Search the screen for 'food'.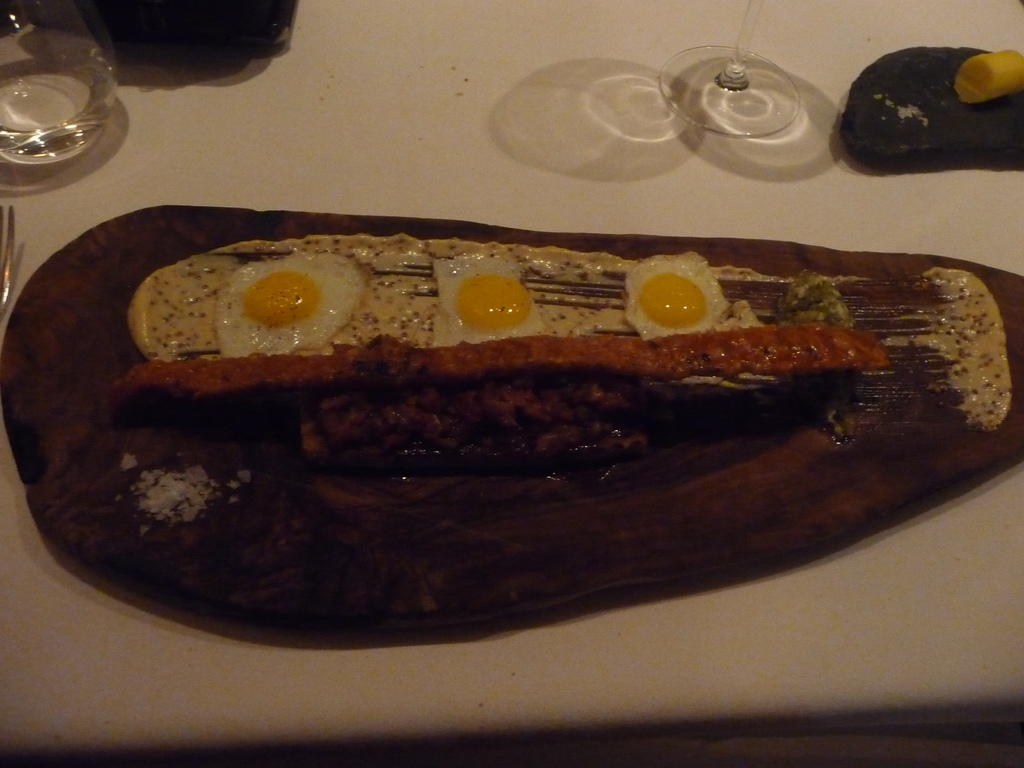
Found at {"x1": 956, "y1": 45, "x2": 1023, "y2": 105}.
